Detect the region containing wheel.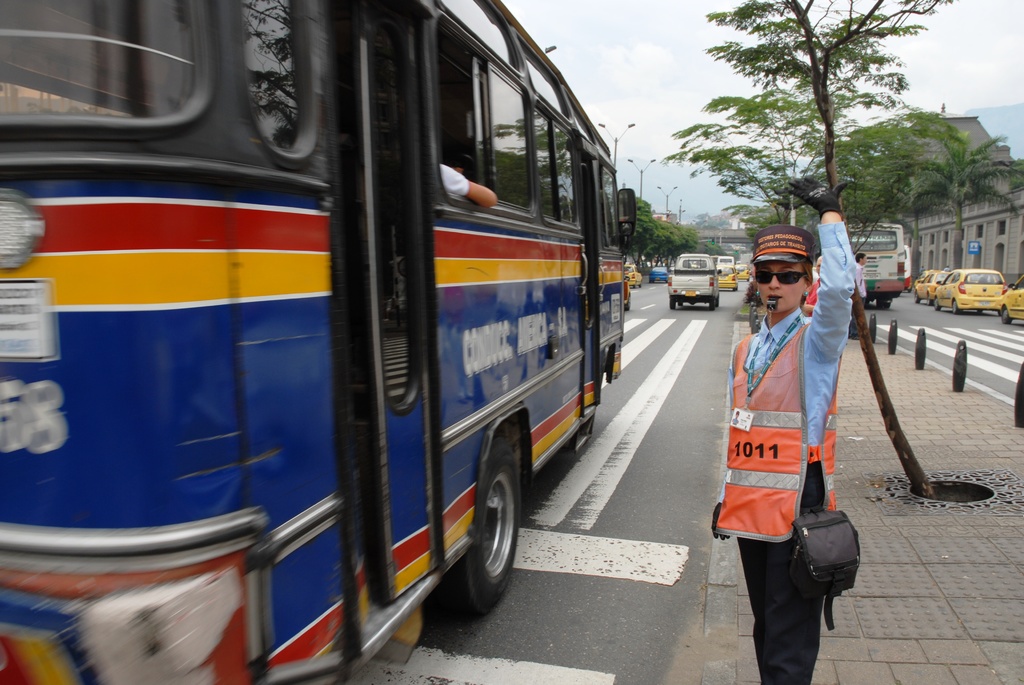
box(879, 300, 892, 313).
